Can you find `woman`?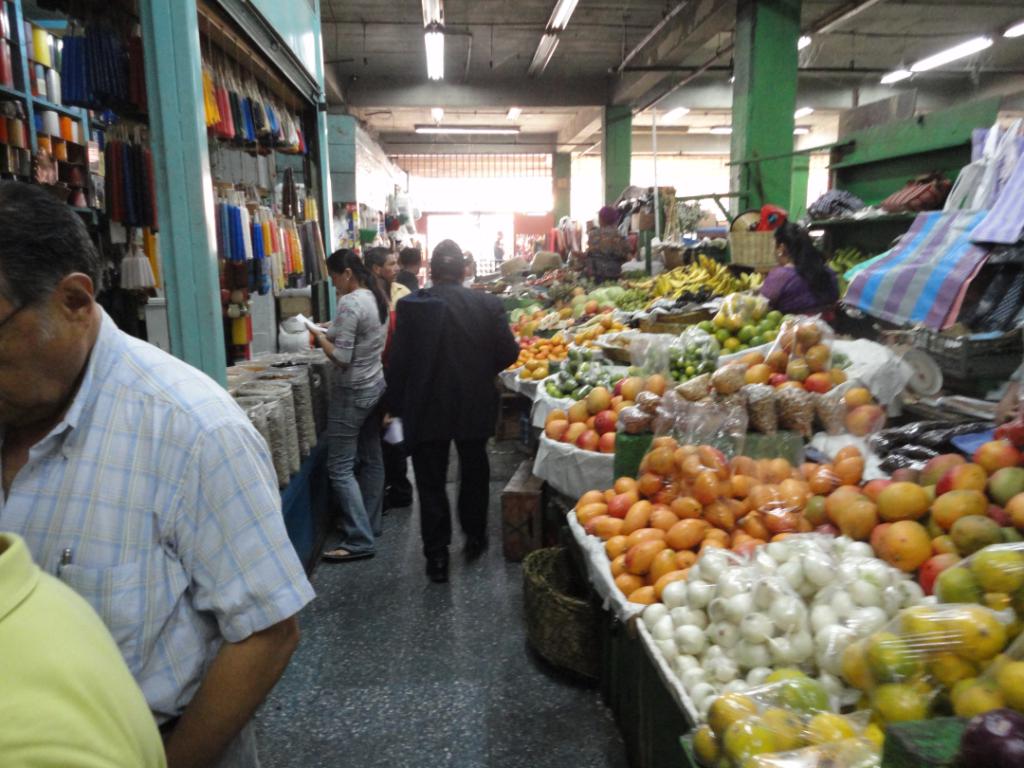
Yes, bounding box: locate(757, 220, 843, 333).
